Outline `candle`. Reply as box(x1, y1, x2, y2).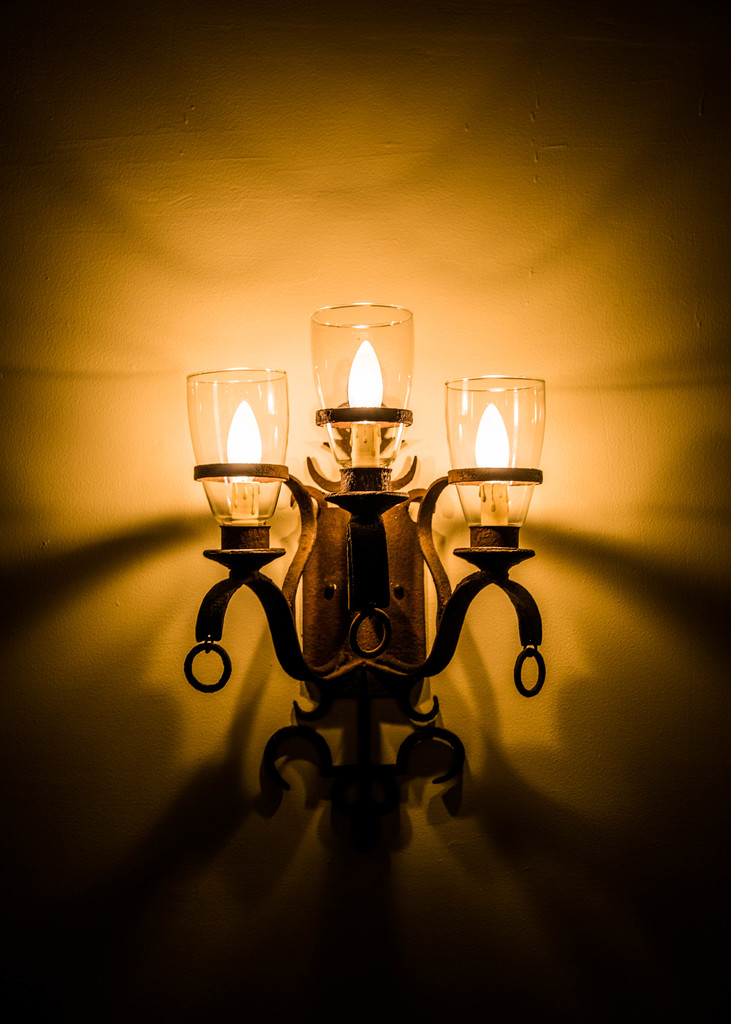
box(227, 407, 268, 519).
